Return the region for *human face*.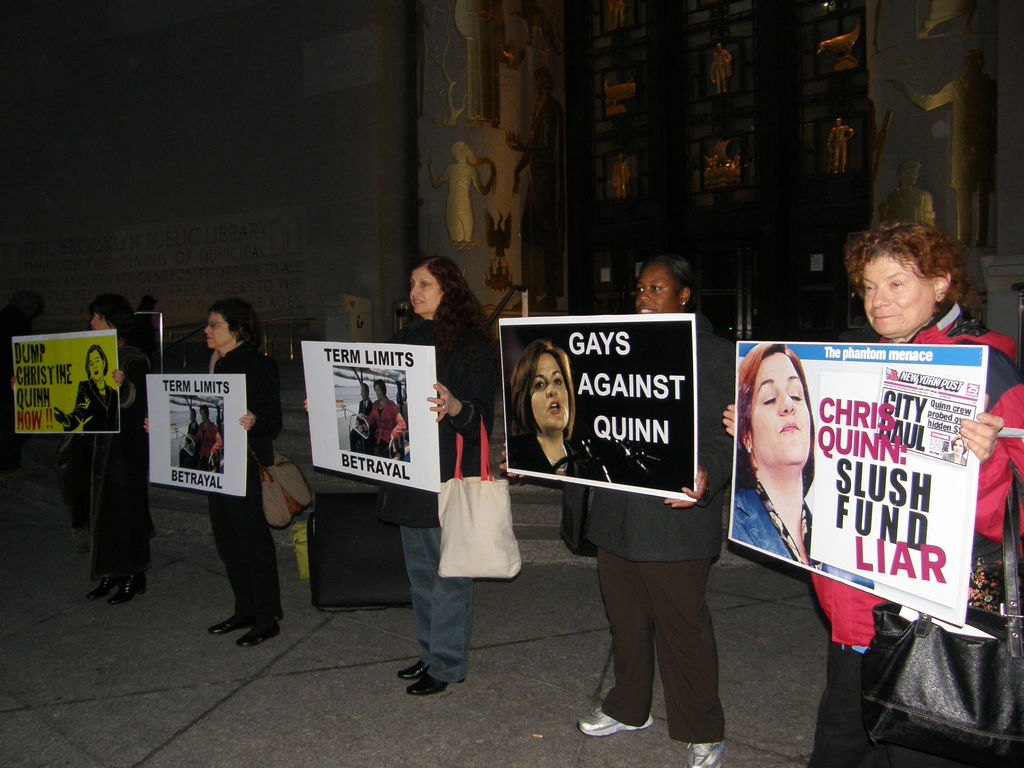
box=[410, 269, 440, 312].
